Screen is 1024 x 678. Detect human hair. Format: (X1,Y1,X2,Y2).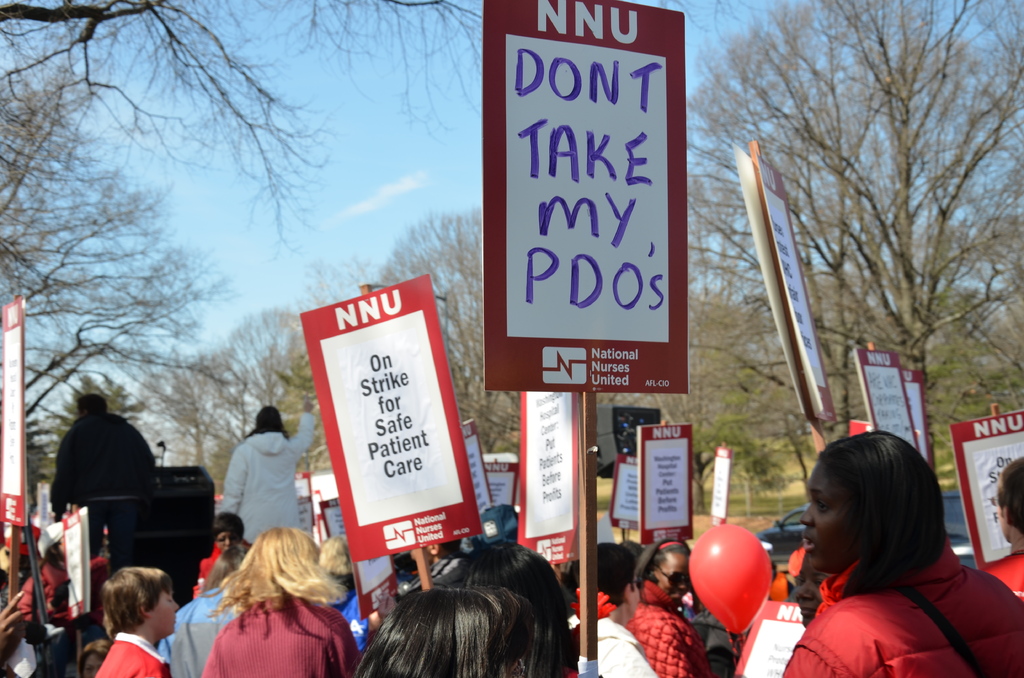
(317,537,349,576).
